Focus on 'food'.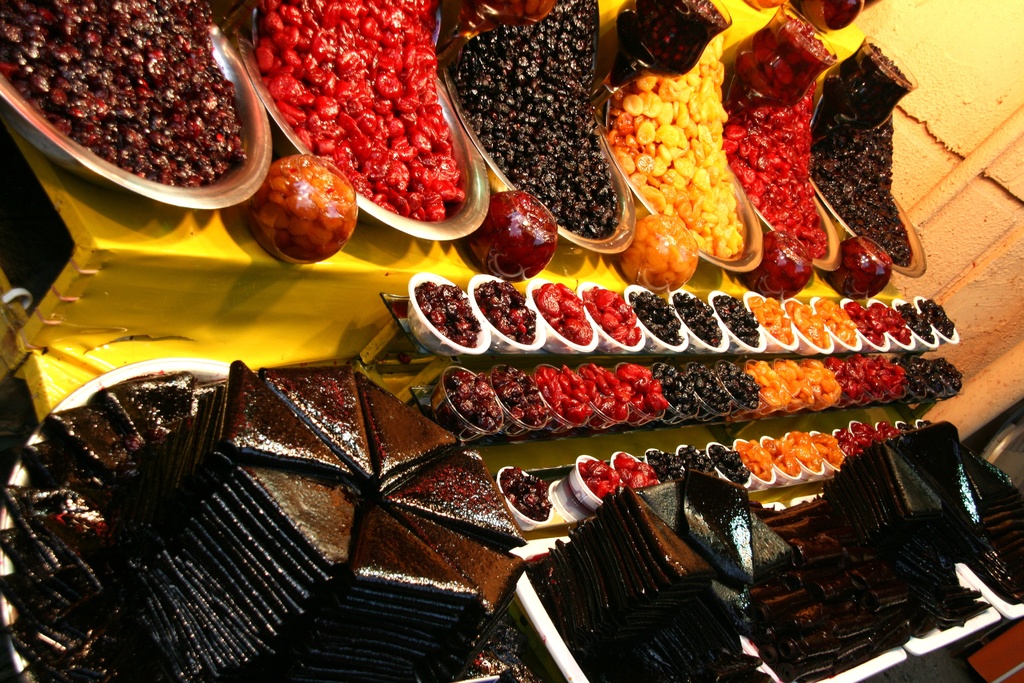
Focused at bbox=[838, 234, 892, 302].
